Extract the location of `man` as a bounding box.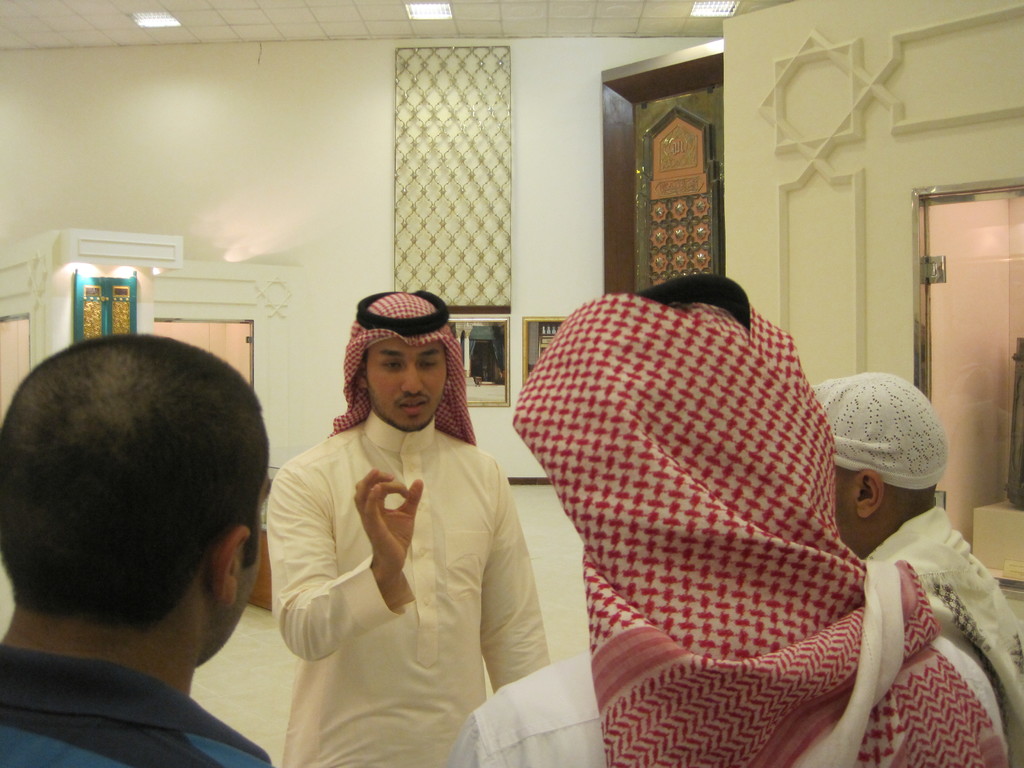
[x1=0, y1=334, x2=280, y2=767].
